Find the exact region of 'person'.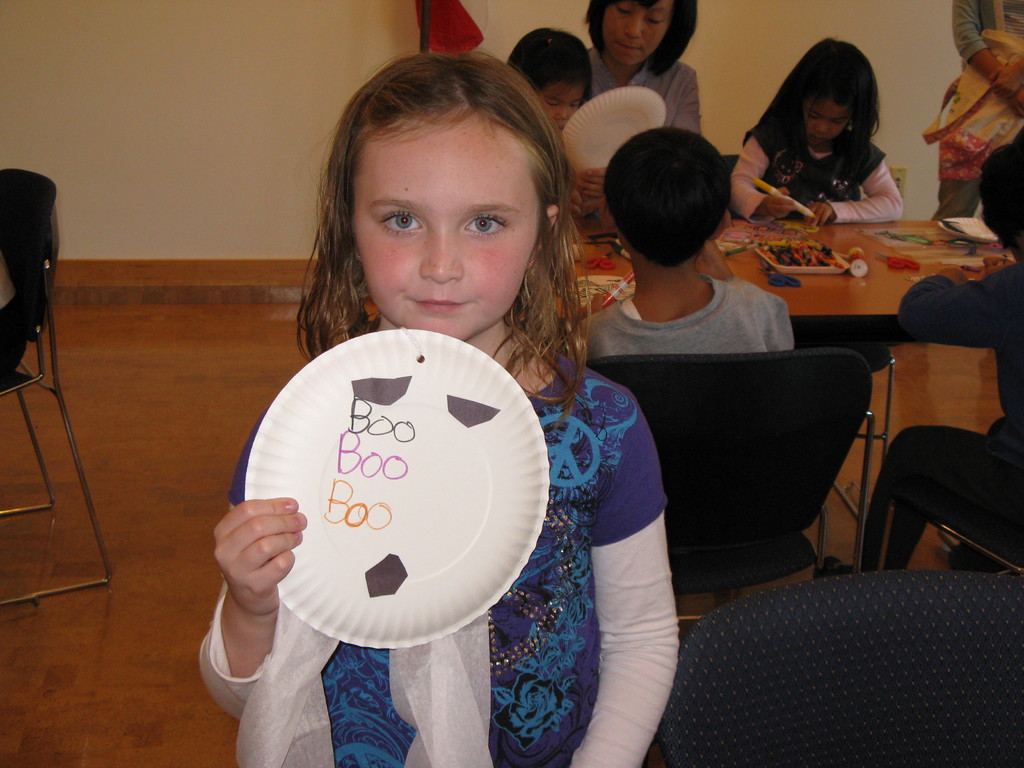
Exact region: (x1=201, y1=51, x2=684, y2=767).
